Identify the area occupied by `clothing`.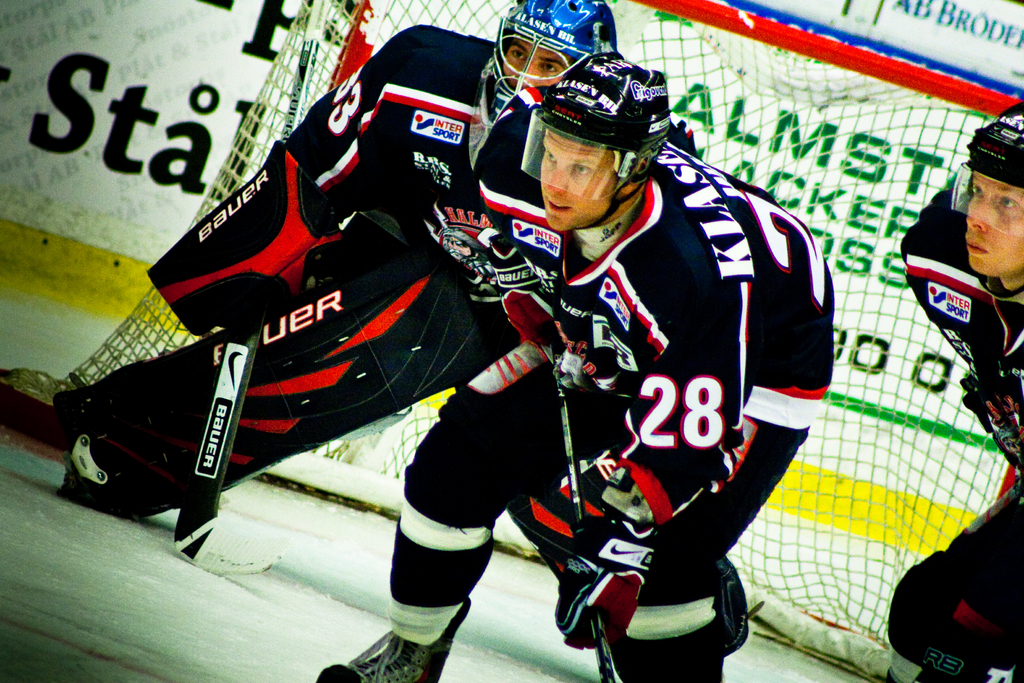
Area: (465,177,801,651).
